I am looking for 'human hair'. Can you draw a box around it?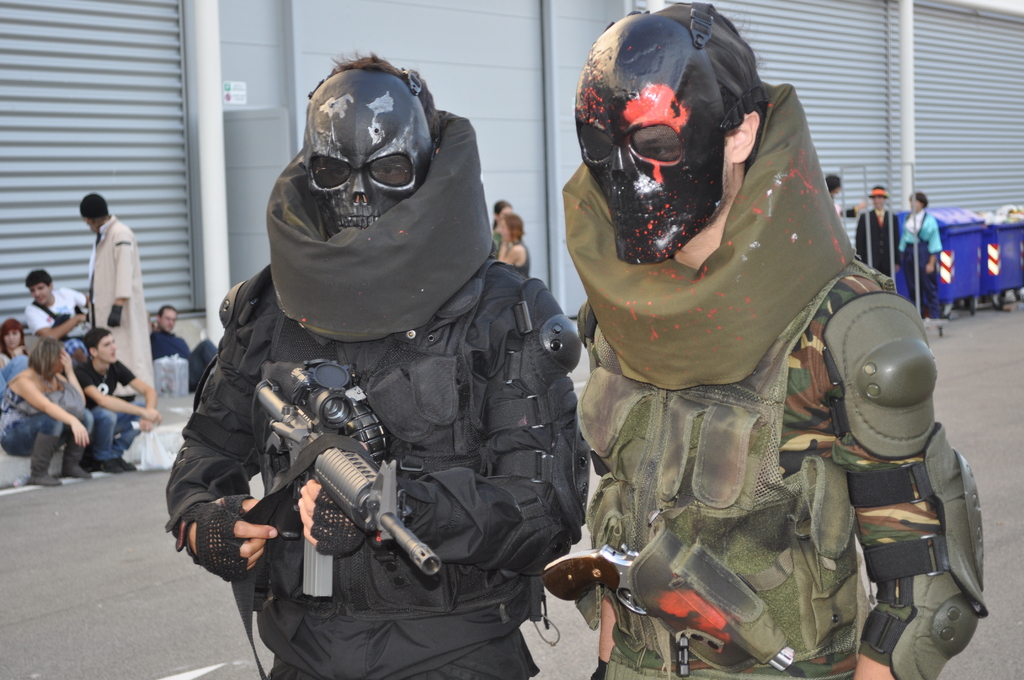
Sure, the bounding box is 75/191/112/229.
